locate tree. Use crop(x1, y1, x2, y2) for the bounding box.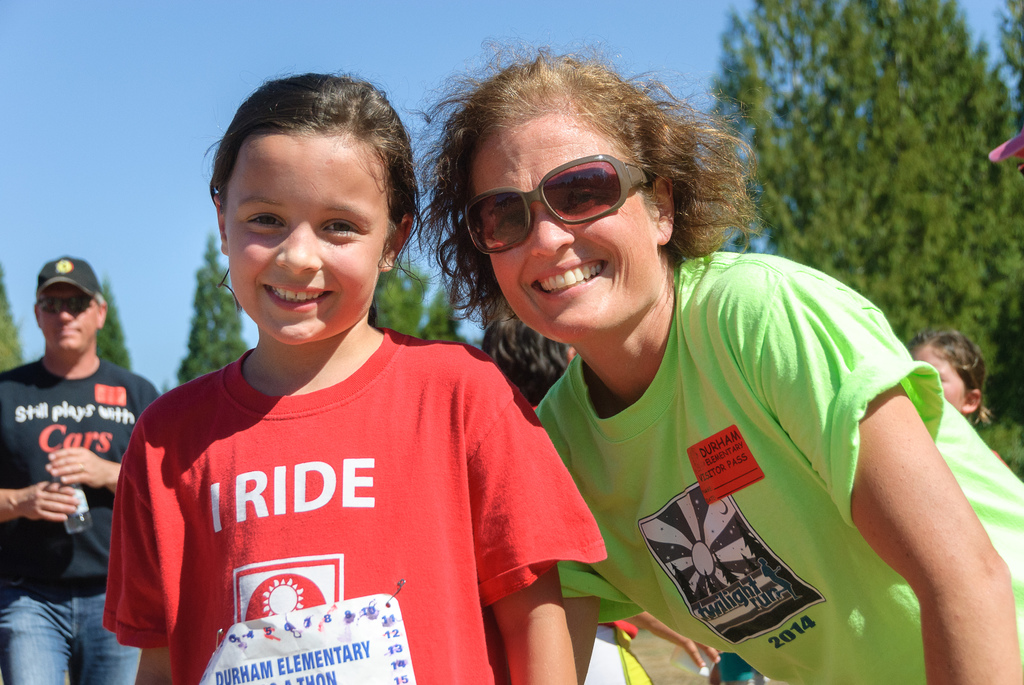
crop(698, 3, 1023, 305).
